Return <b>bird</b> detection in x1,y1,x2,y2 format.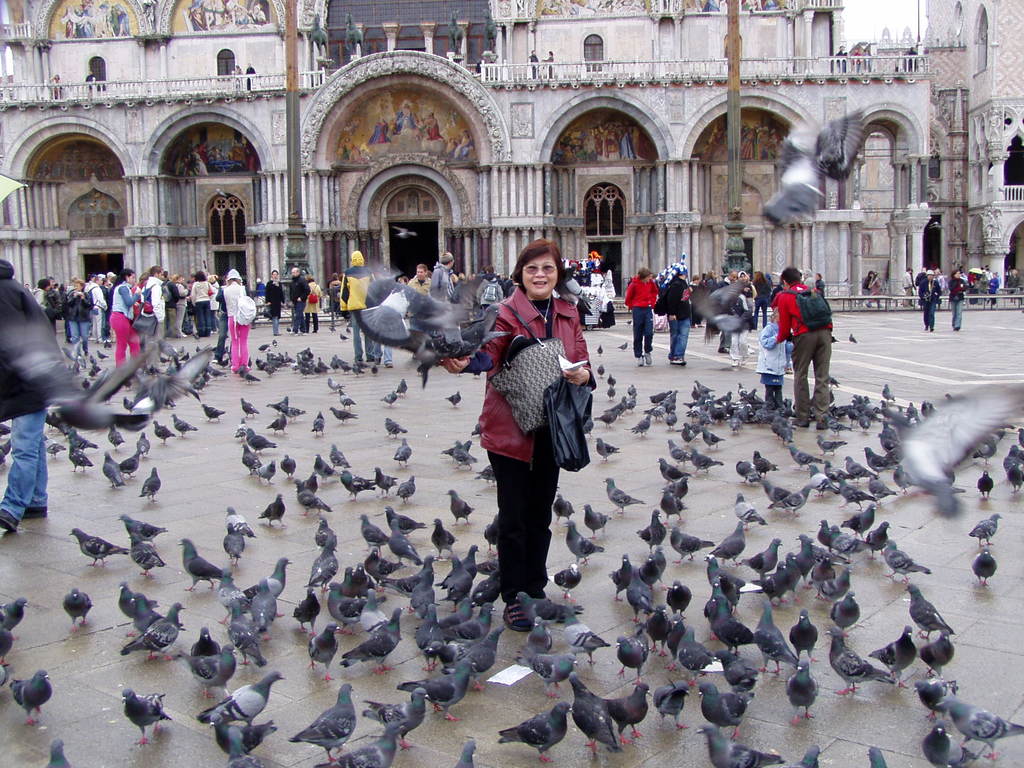
250,538,294,609.
